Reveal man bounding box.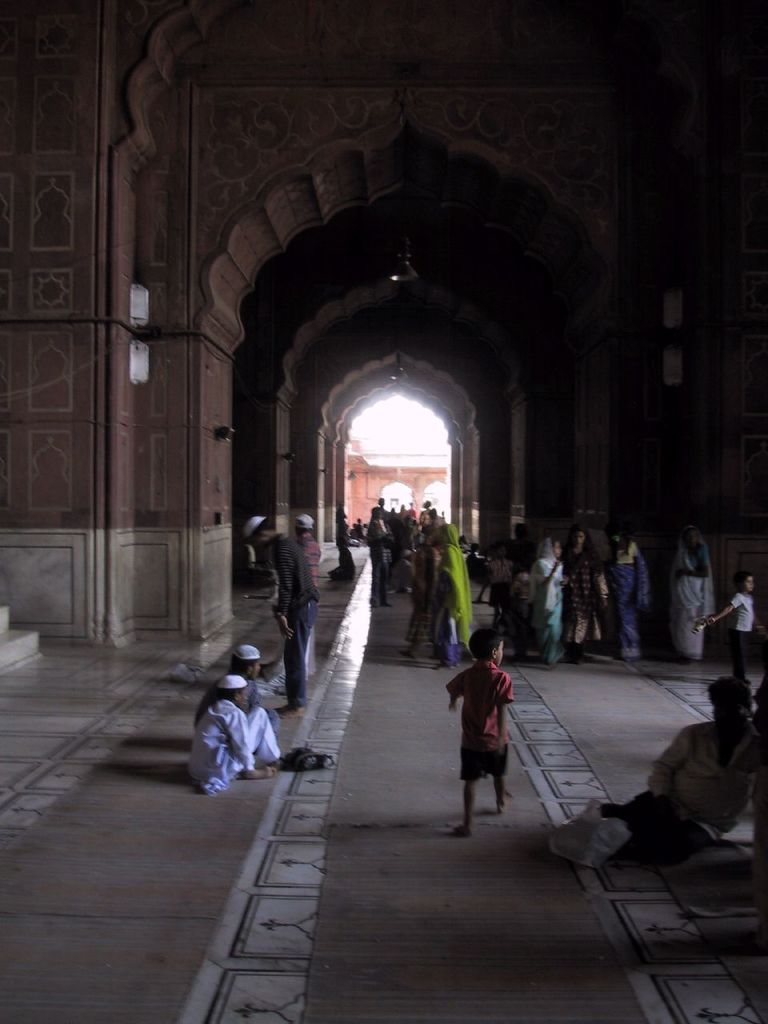
Revealed: l=371, t=495, r=393, b=529.
